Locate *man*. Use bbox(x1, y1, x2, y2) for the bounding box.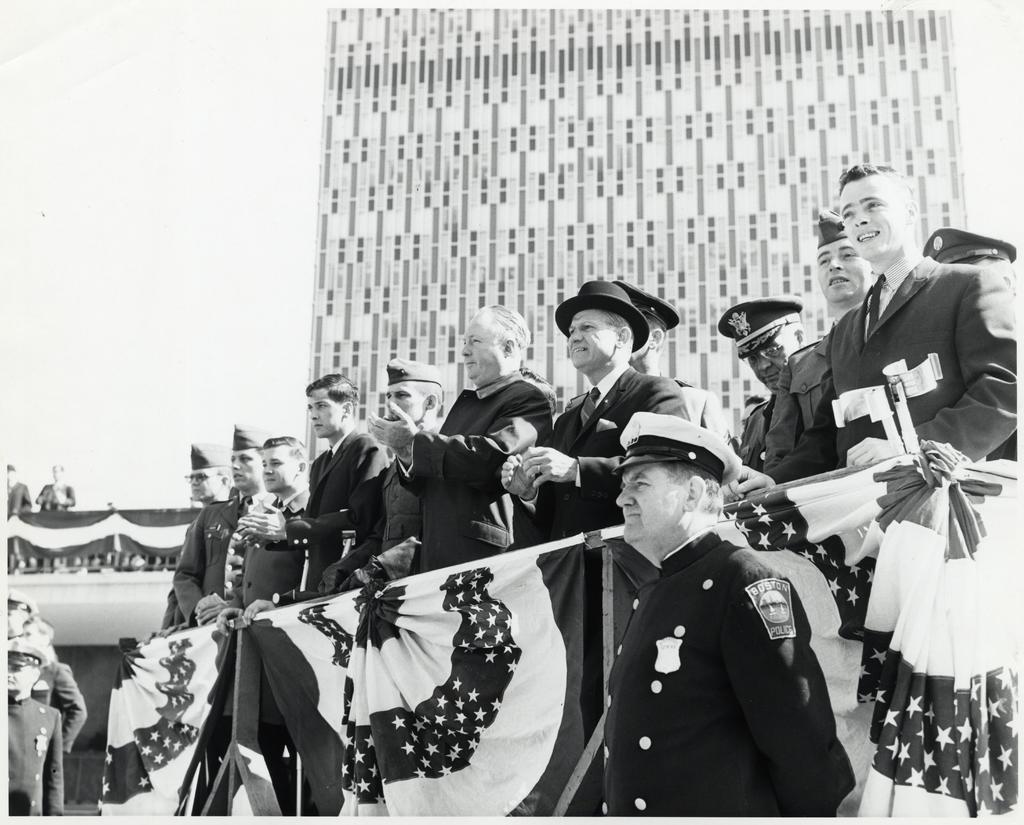
bbox(368, 297, 553, 567).
